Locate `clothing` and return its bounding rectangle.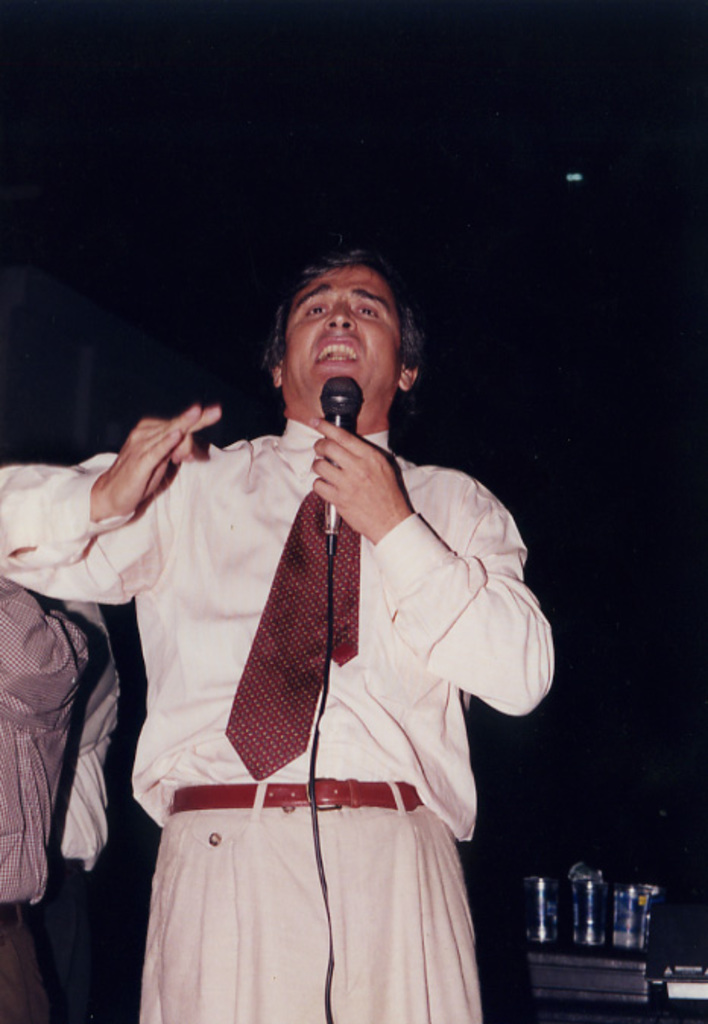
bbox=(58, 617, 94, 1022).
